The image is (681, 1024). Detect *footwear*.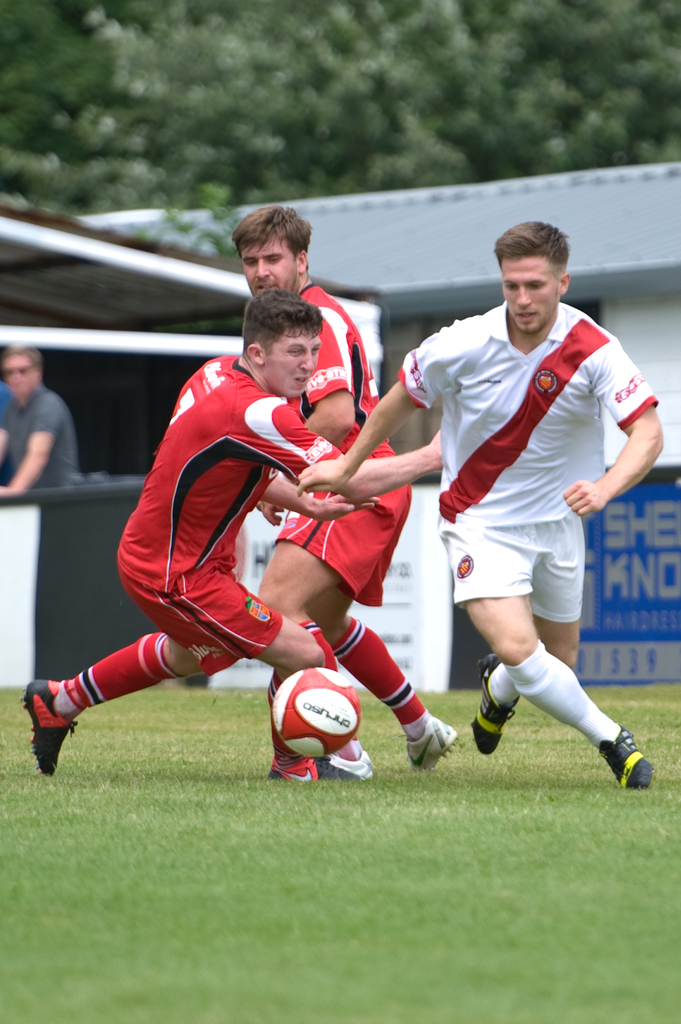
Detection: bbox=[470, 650, 521, 757].
